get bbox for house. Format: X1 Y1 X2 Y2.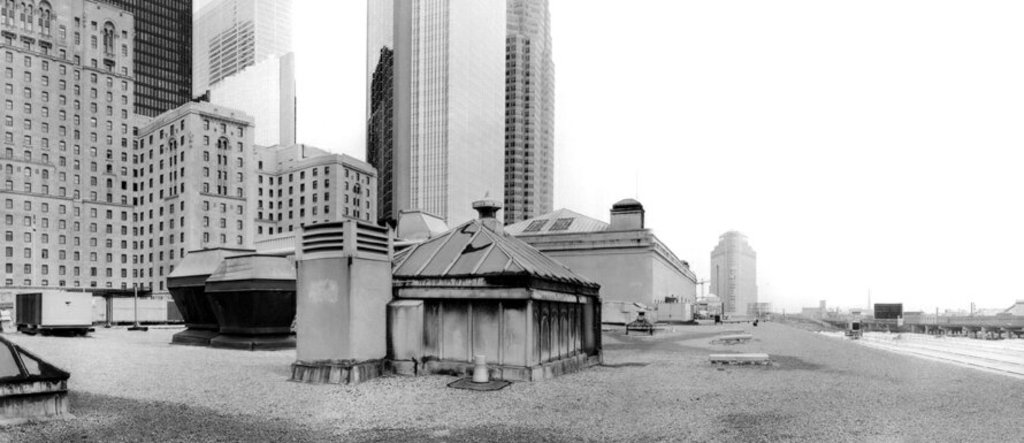
500 196 697 327.
